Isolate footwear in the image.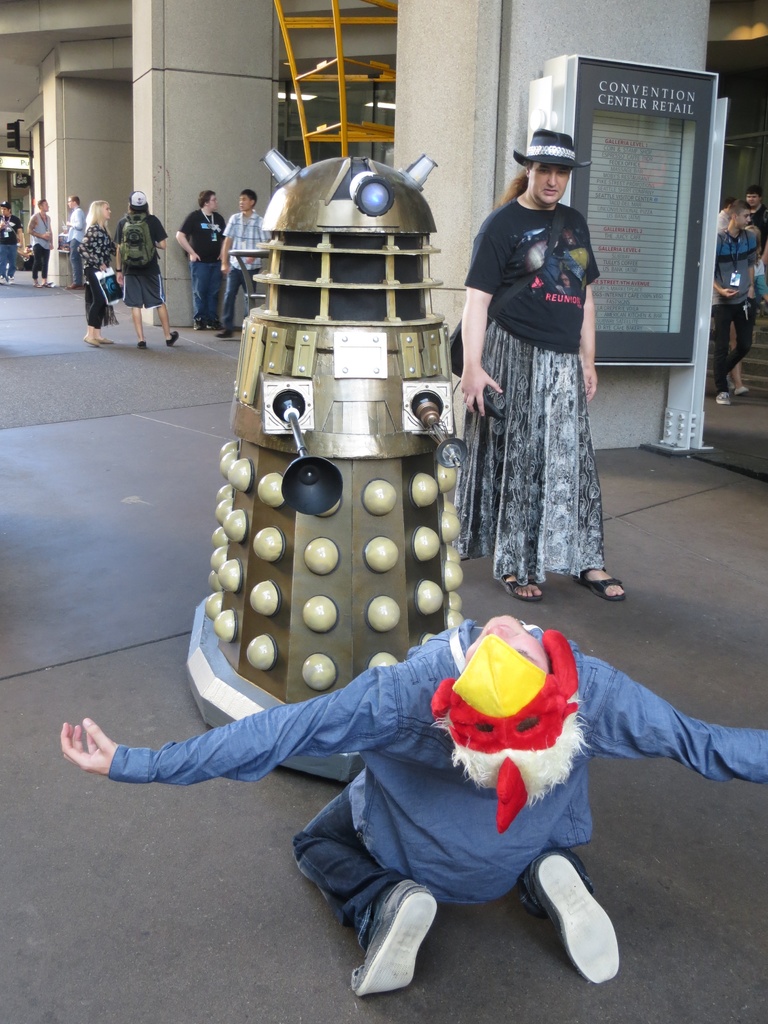
Isolated region: 8:275:13:285.
